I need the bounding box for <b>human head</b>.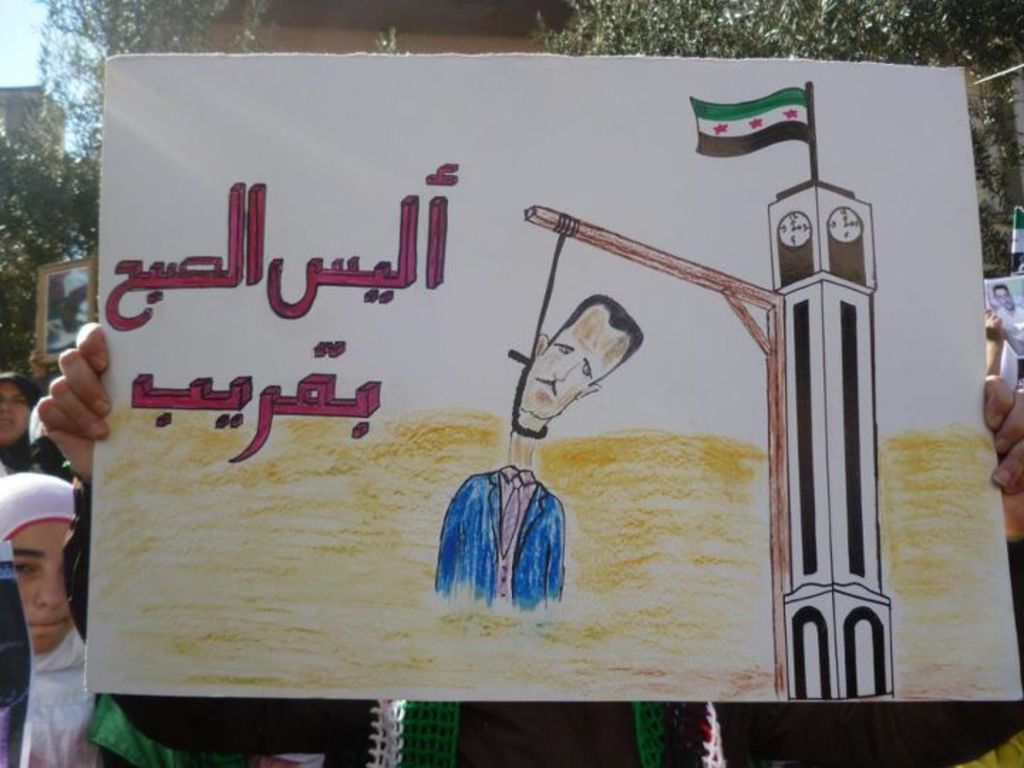
Here it is: 0,373,46,447.
